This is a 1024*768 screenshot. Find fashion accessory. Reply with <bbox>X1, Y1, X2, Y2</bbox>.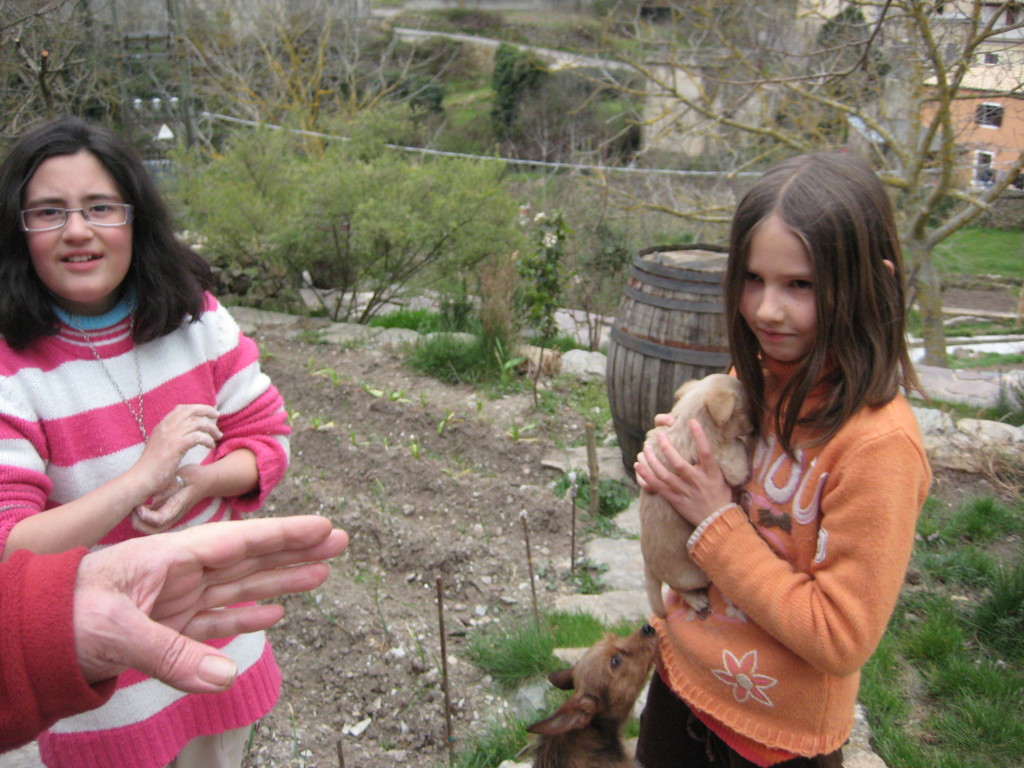
<bbox>66, 289, 148, 451</bbox>.
